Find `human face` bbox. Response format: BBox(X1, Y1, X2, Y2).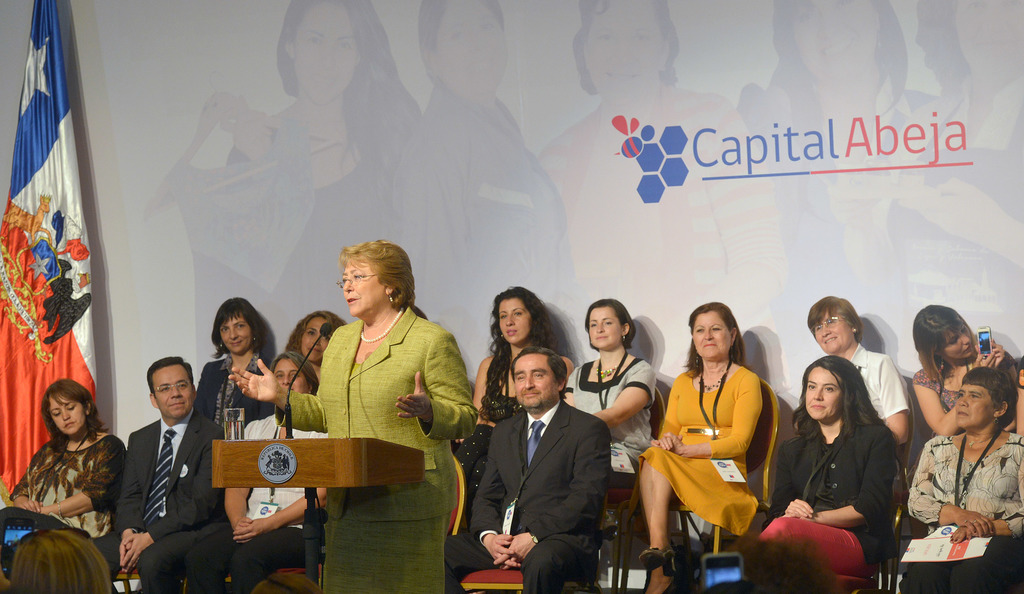
BBox(816, 316, 856, 355).
